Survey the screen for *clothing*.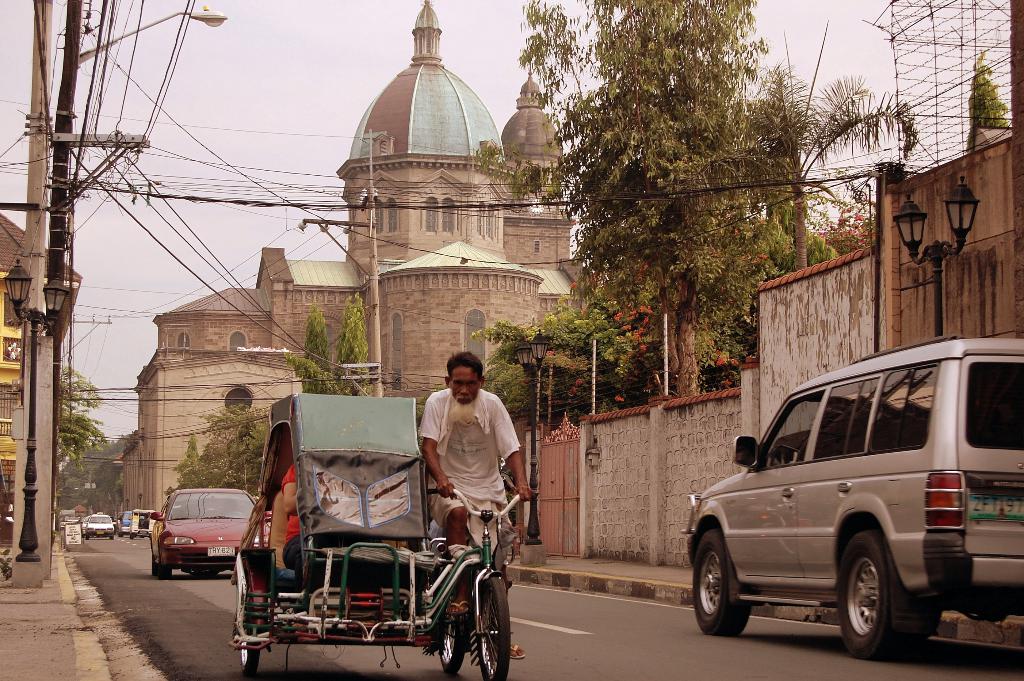
Survey found: (276,457,308,547).
